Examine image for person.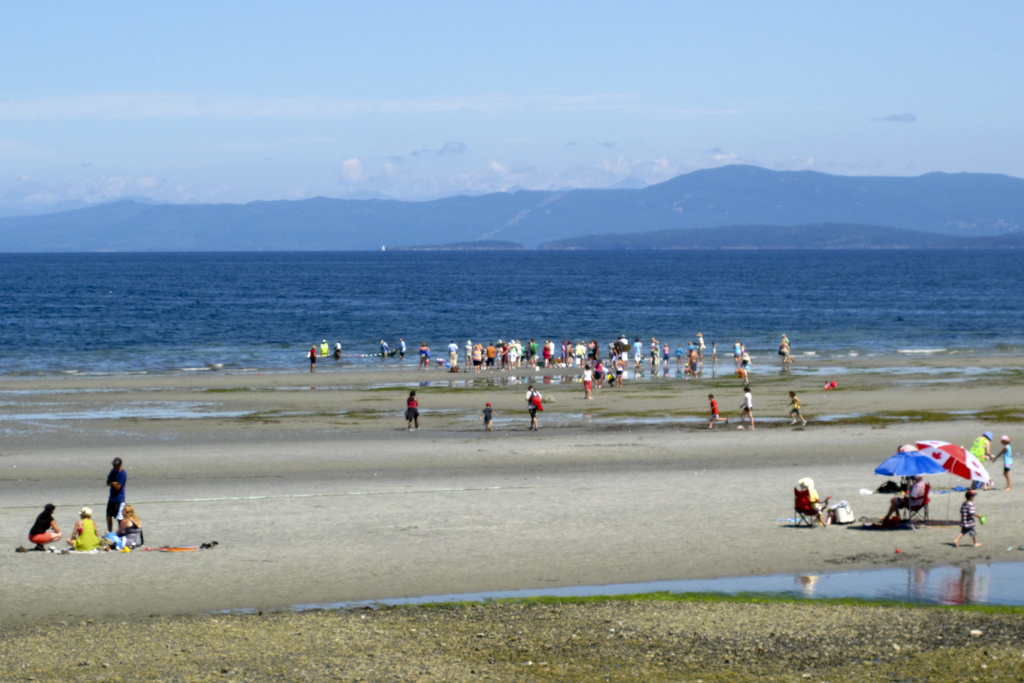
Examination result: (x1=735, y1=362, x2=751, y2=382).
